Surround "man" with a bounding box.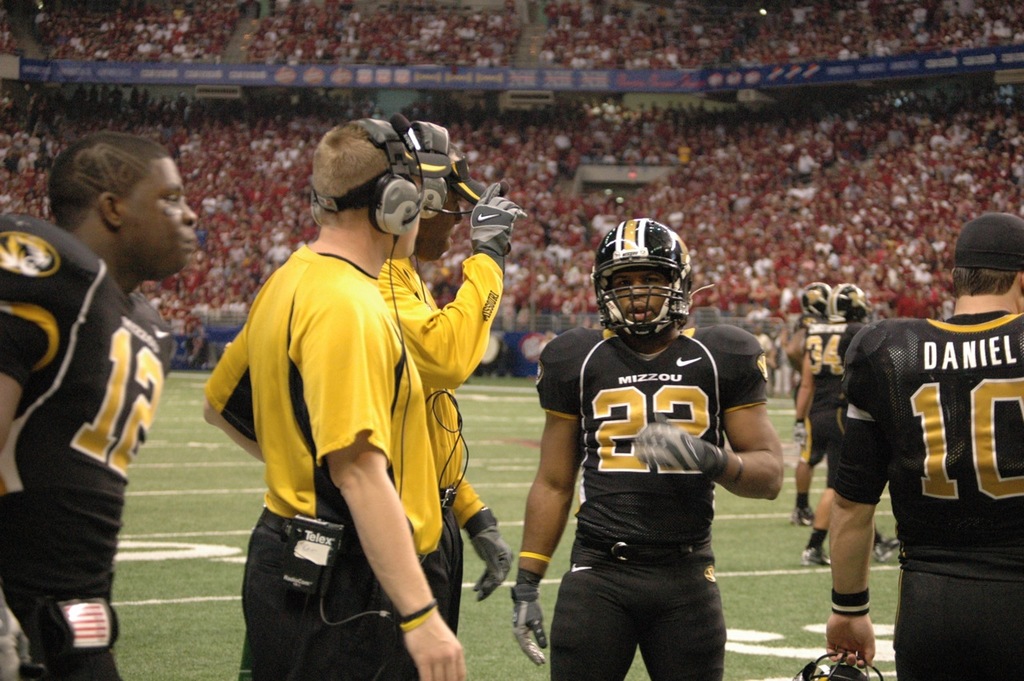
left=506, top=214, right=784, bottom=680.
